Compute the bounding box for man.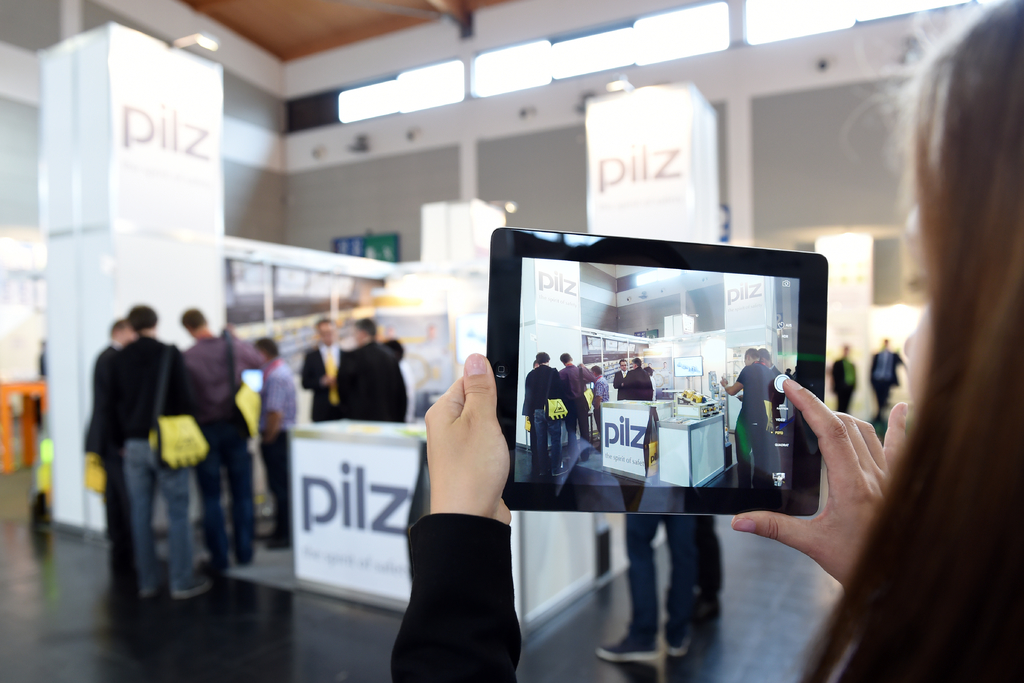
rect(295, 321, 355, 425).
